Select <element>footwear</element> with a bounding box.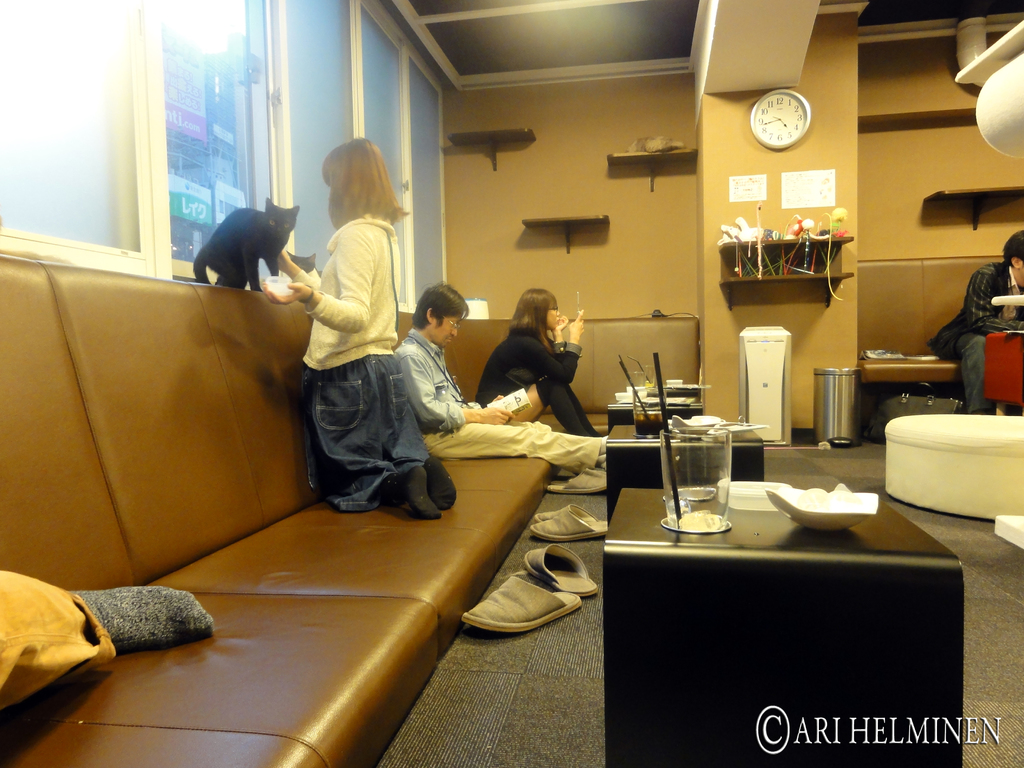
(left=548, top=472, right=604, bottom=499).
